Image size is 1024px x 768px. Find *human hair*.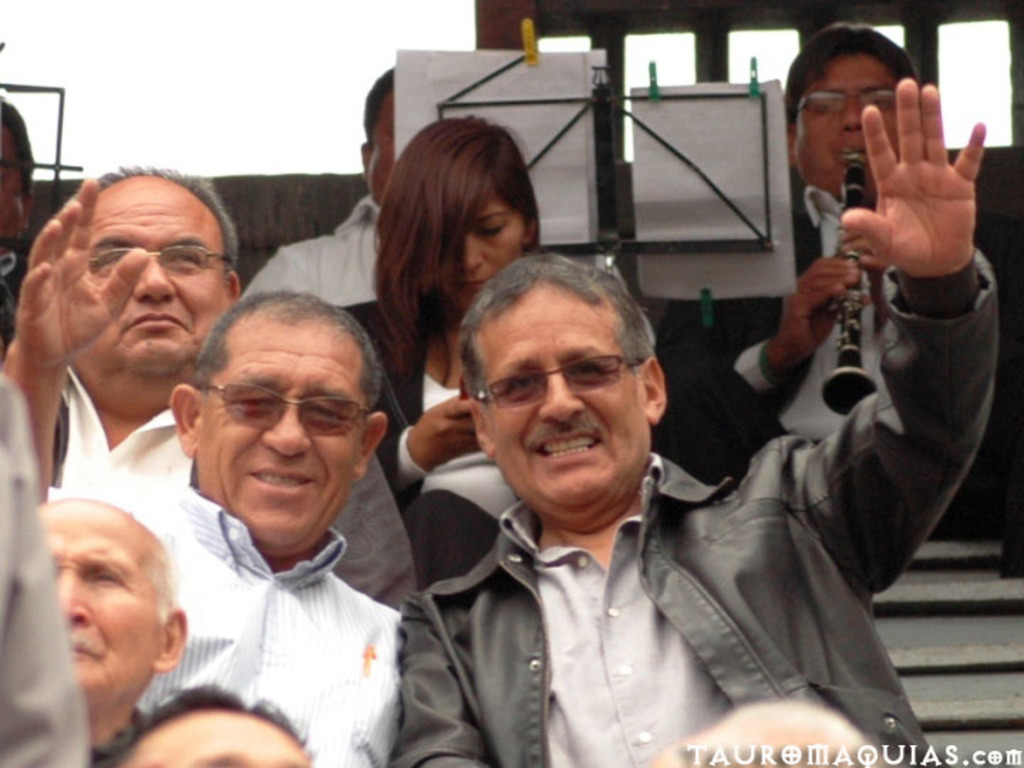
bbox=(451, 243, 666, 431).
